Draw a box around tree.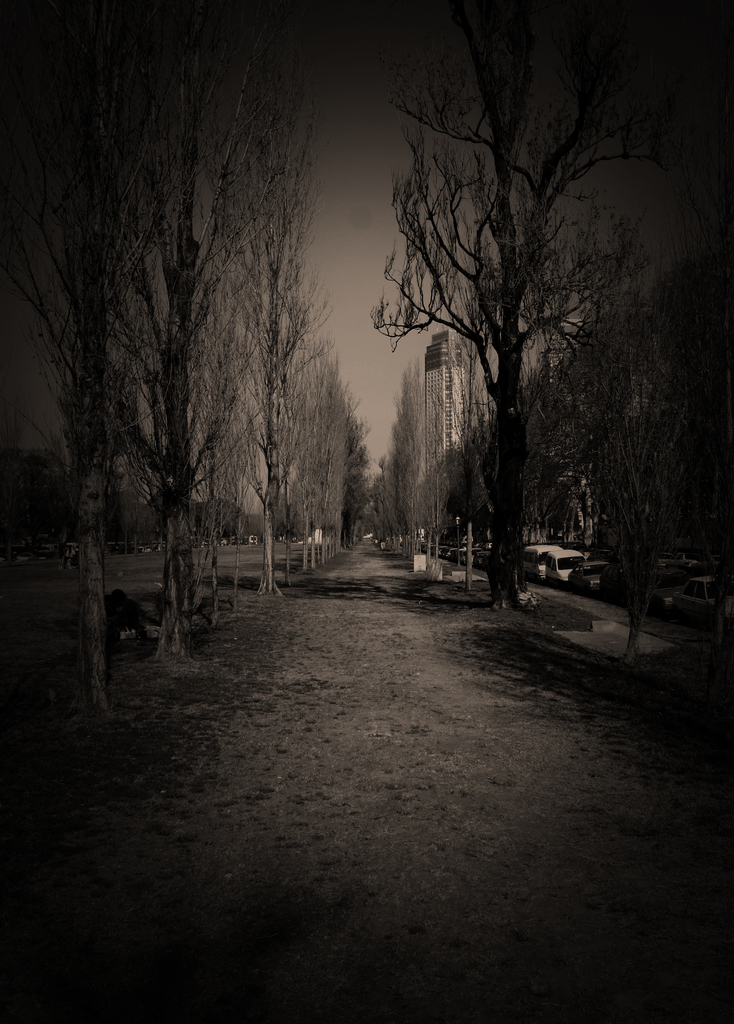
bbox=(86, 1, 260, 652).
